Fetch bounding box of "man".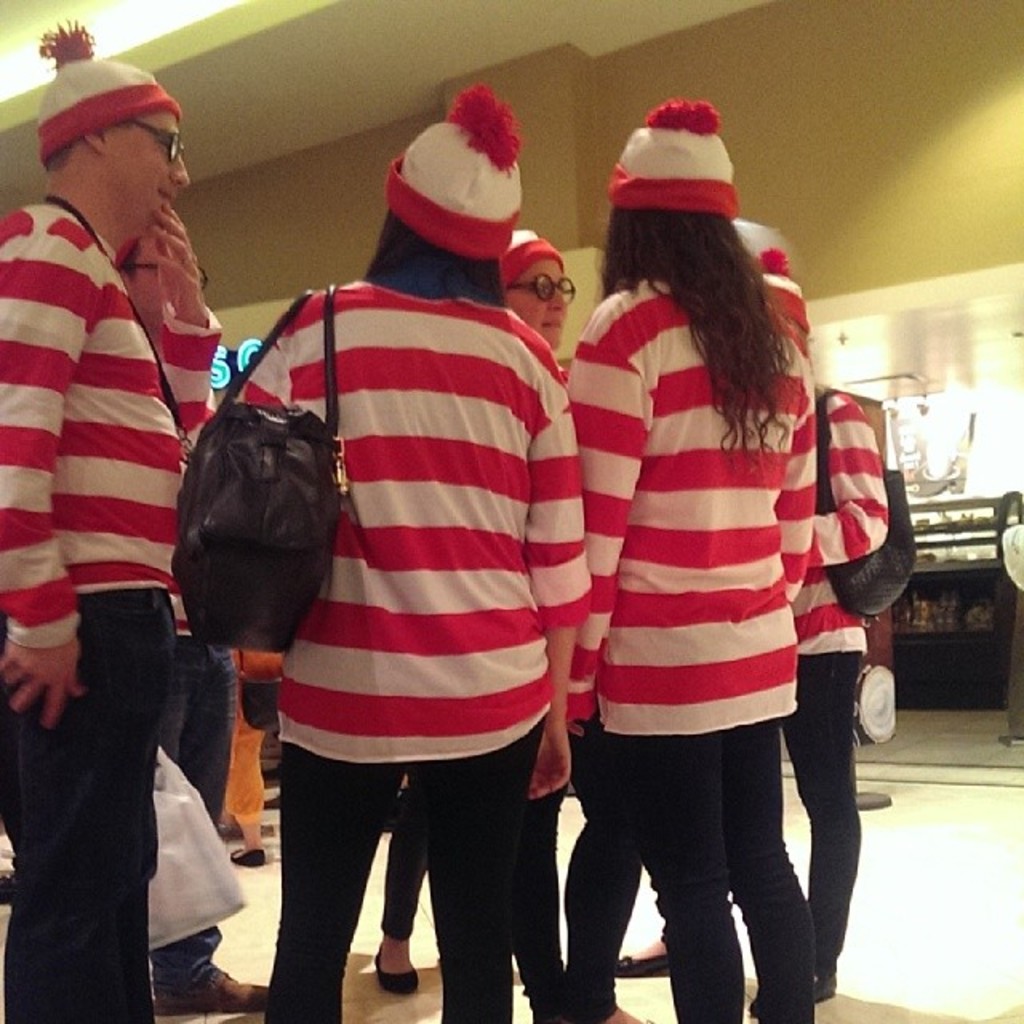
Bbox: [122, 235, 275, 1011].
